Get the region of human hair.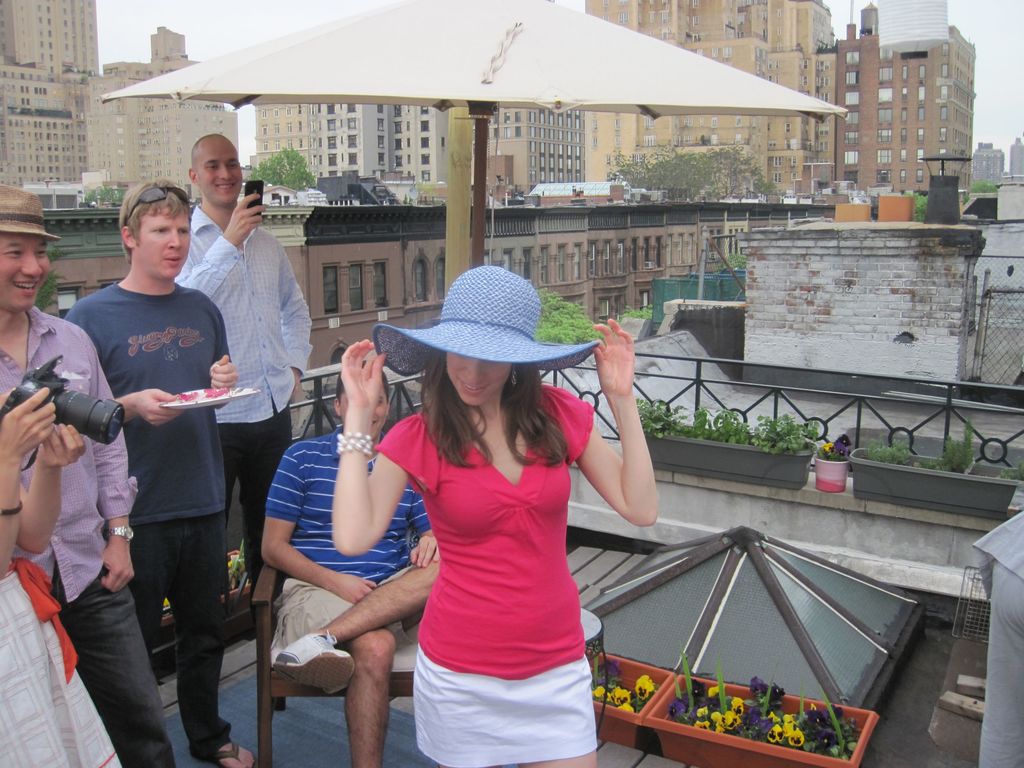
495:366:572:463.
